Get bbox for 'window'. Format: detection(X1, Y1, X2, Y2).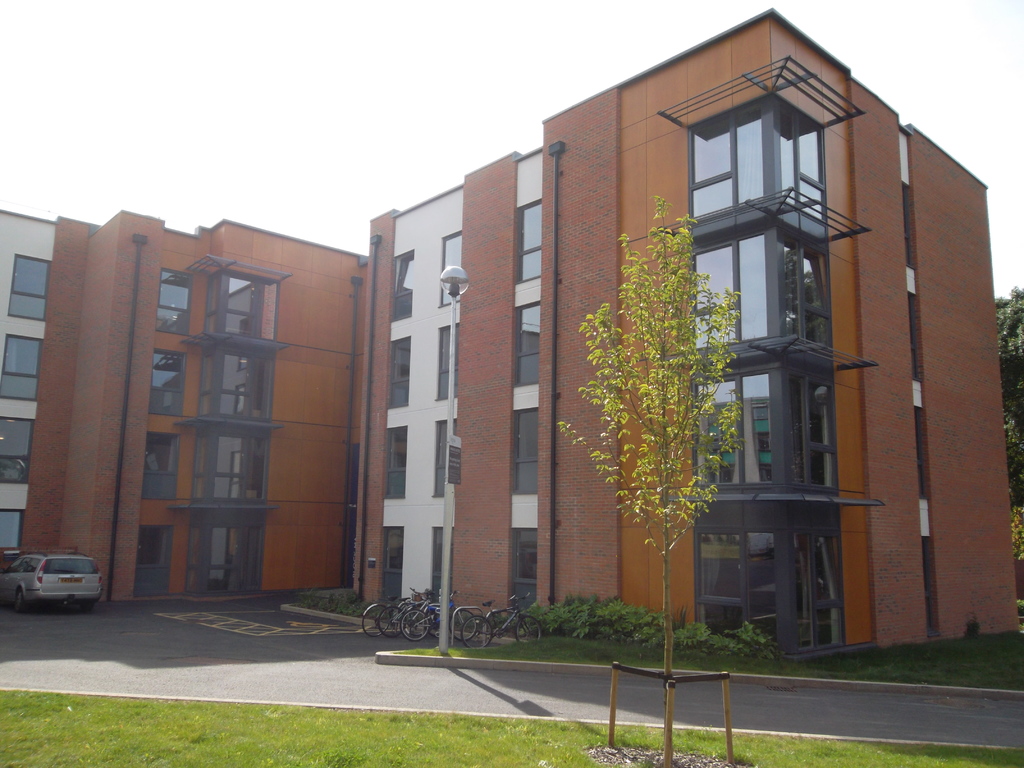
detection(694, 518, 850, 659).
